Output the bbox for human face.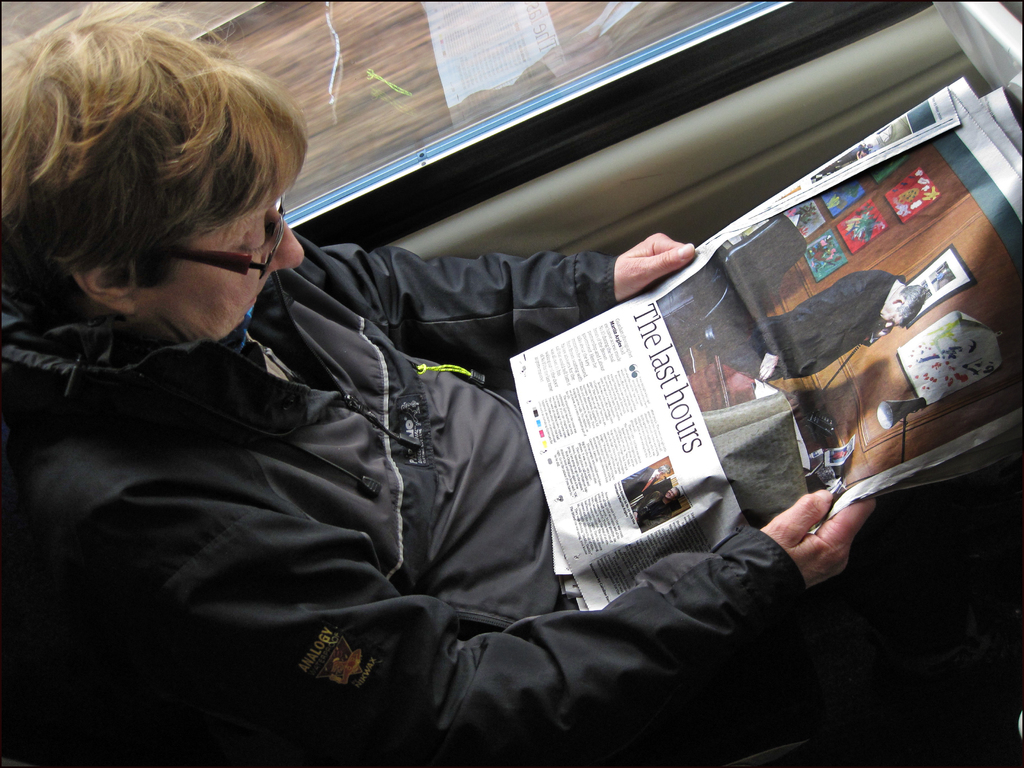
box(144, 203, 305, 347).
